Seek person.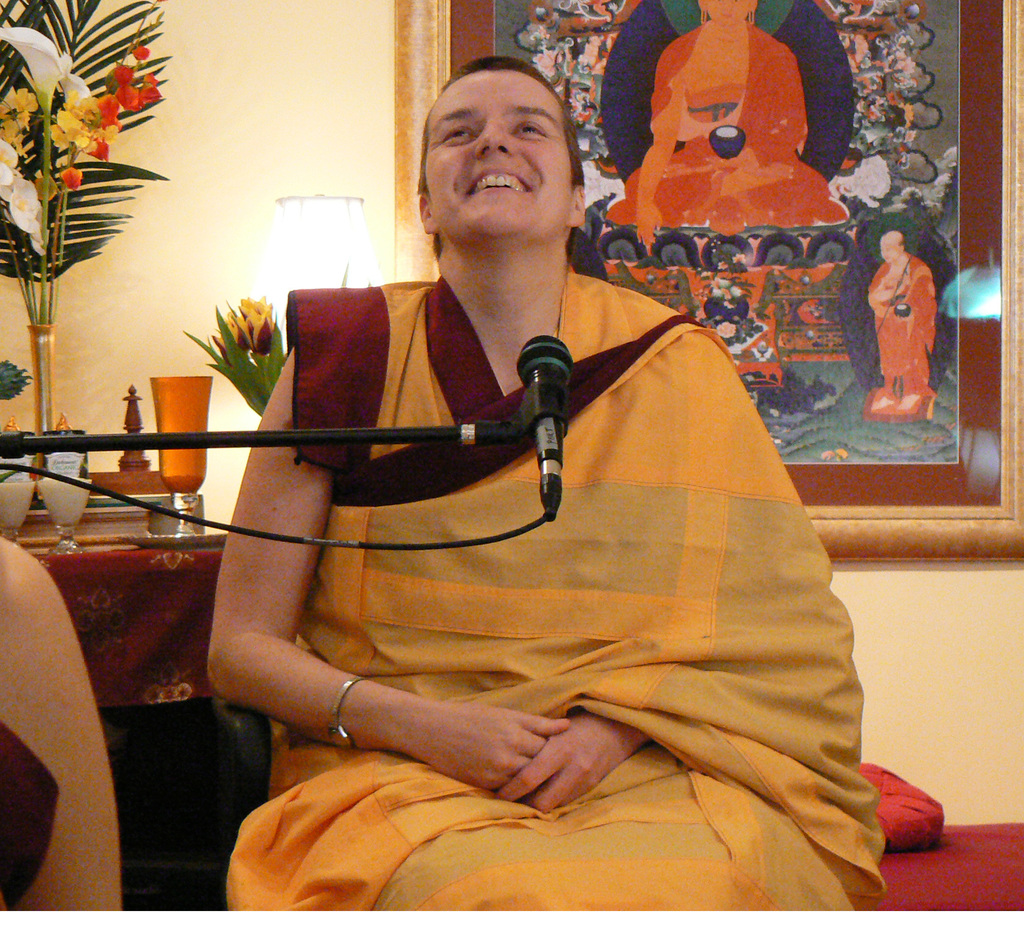
l=610, t=0, r=856, b=215.
